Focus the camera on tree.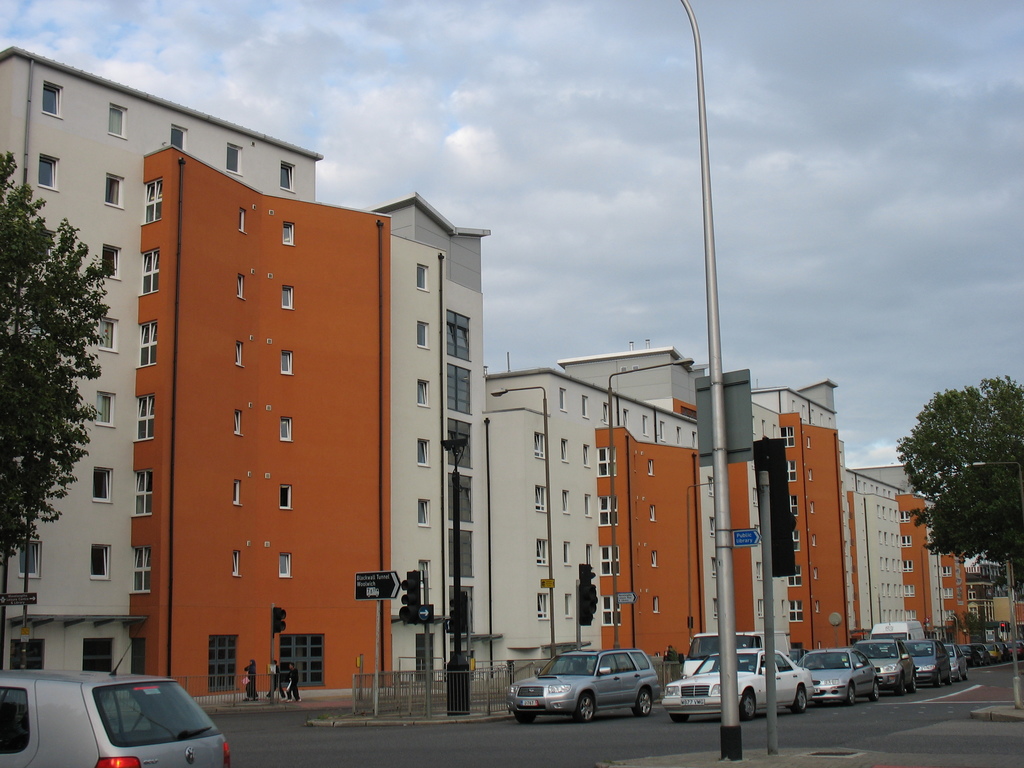
Focus region: box=[0, 148, 118, 673].
